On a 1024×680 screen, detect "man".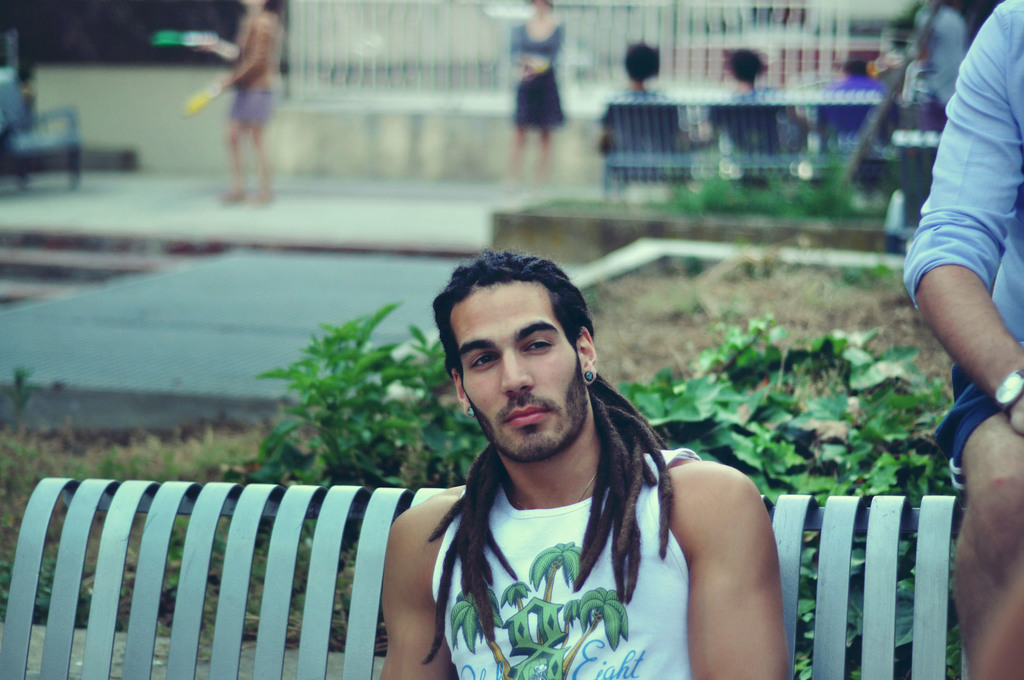
locate(904, 0, 1023, 679).
